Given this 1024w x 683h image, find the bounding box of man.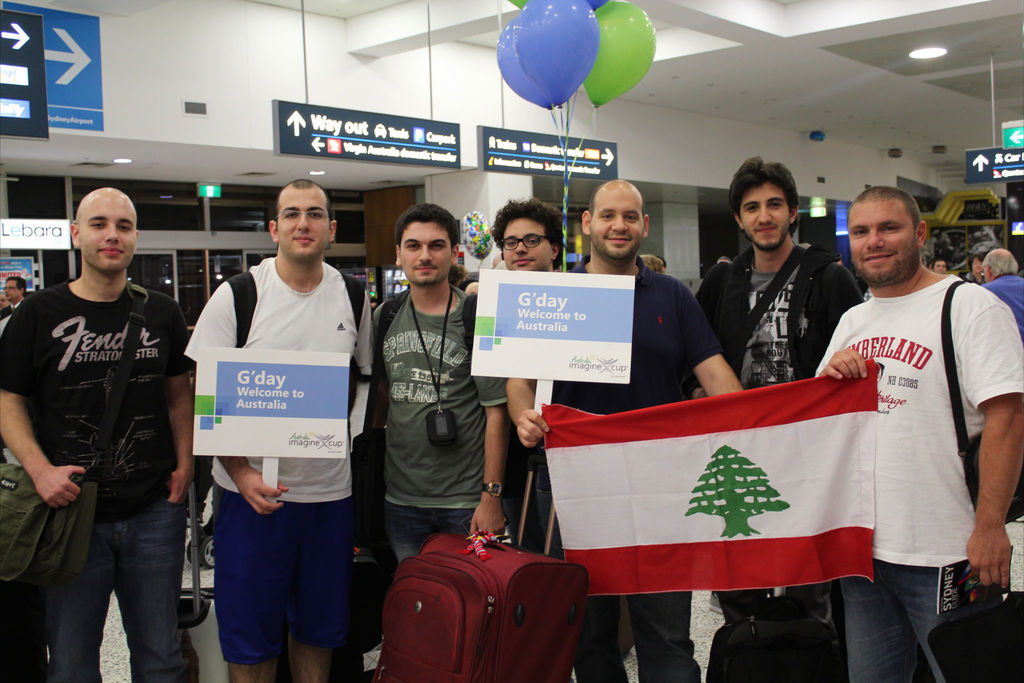
l=14, t=170, r=210, b=681.
